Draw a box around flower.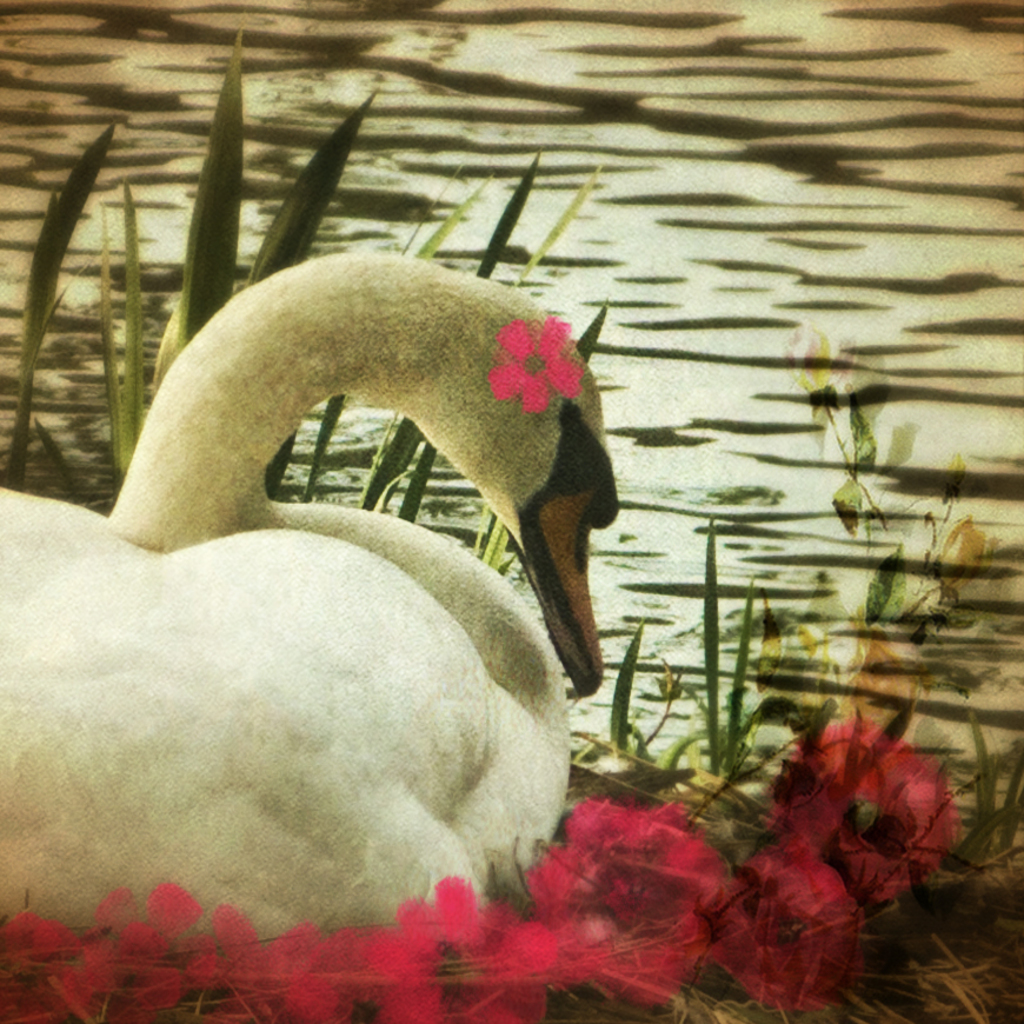
[x1=764, y1=711, x2=989, y2=906].
